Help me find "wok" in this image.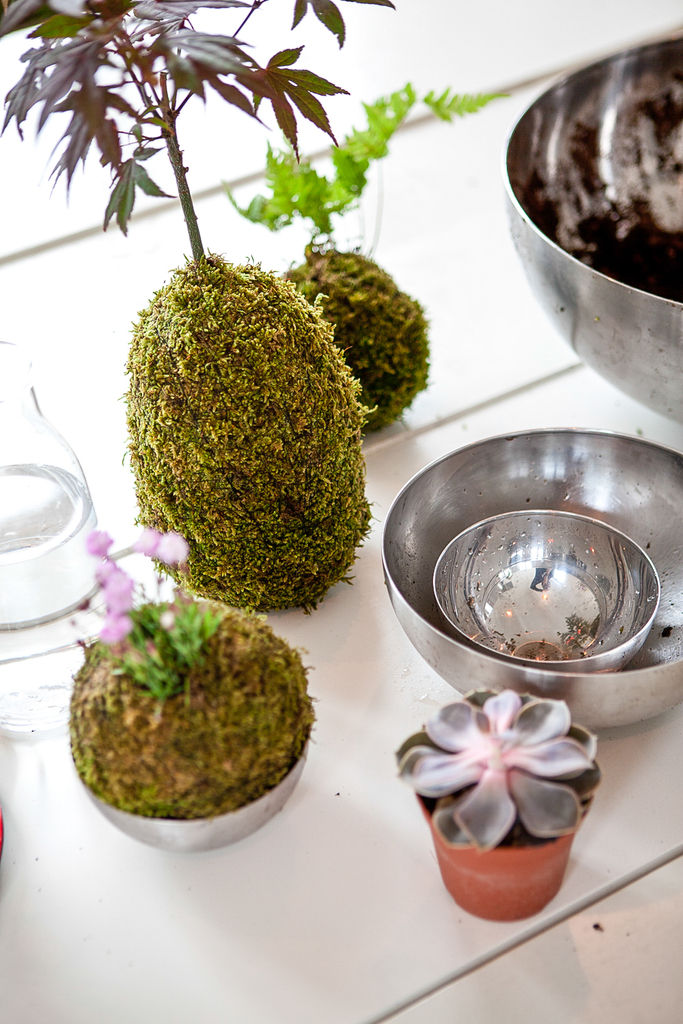
Found it: (left=484, top=16, right=682, bottom=429).
